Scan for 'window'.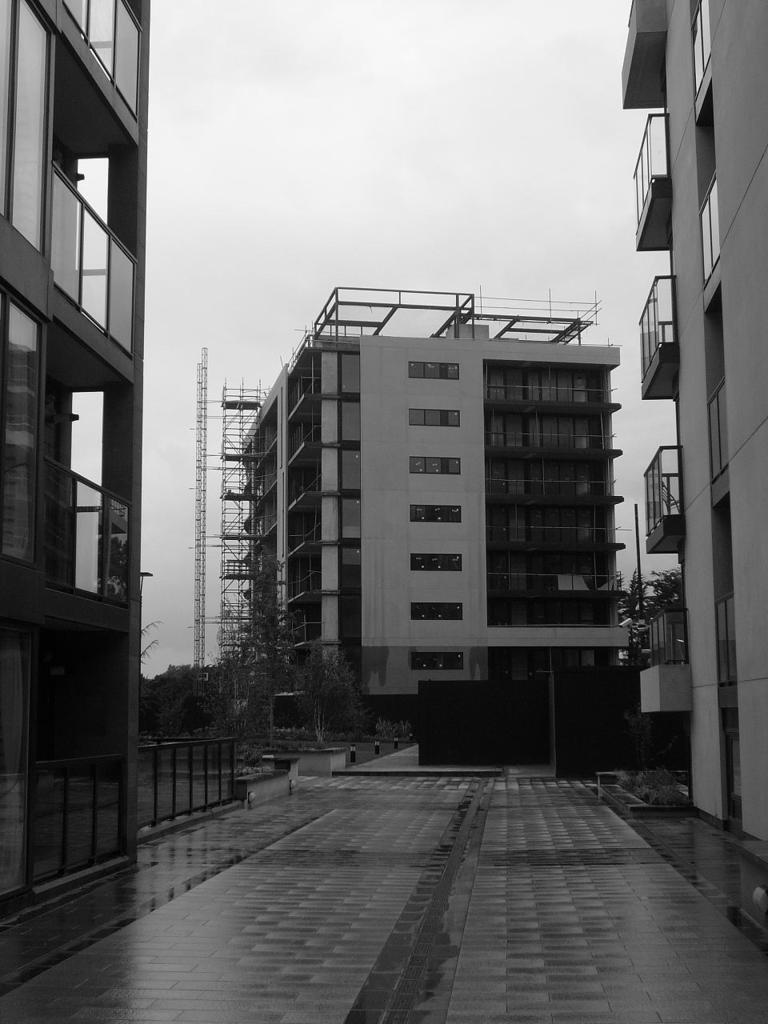
Scan result: 408/506/462/526.
